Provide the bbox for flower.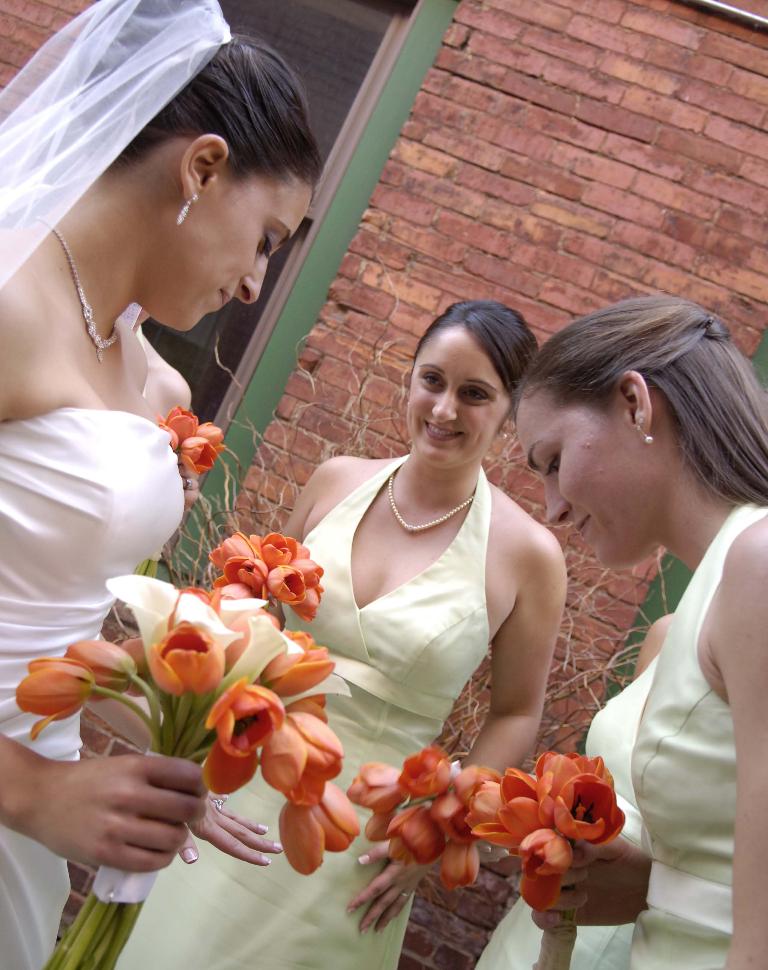
bbox=[156, 405, 198, 444].
